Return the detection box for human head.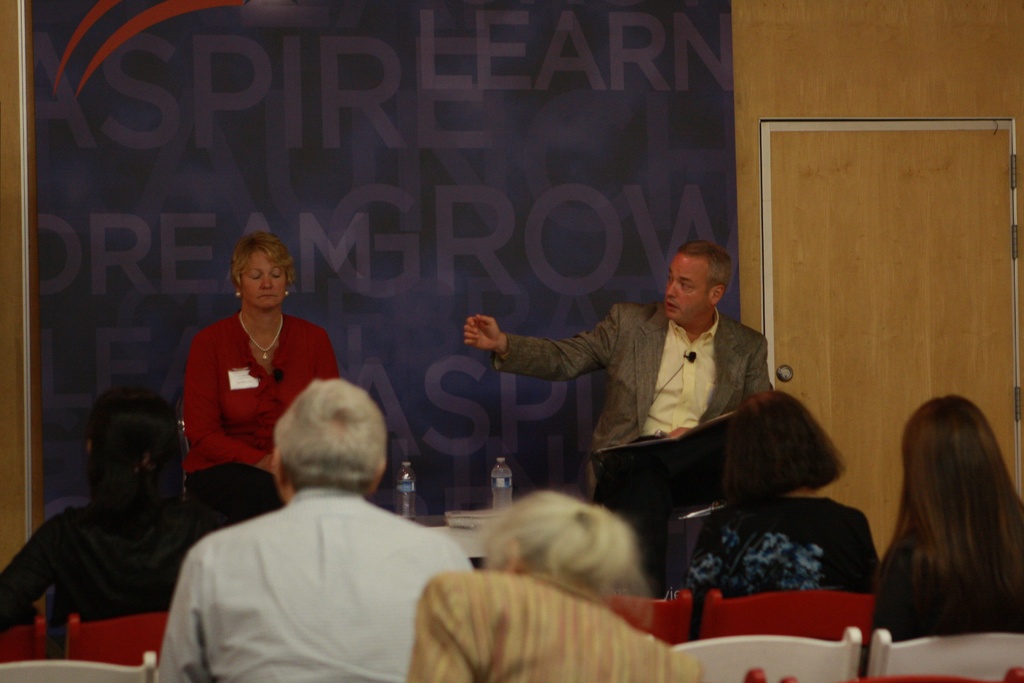
Rect(719, 385, 844, 511).
